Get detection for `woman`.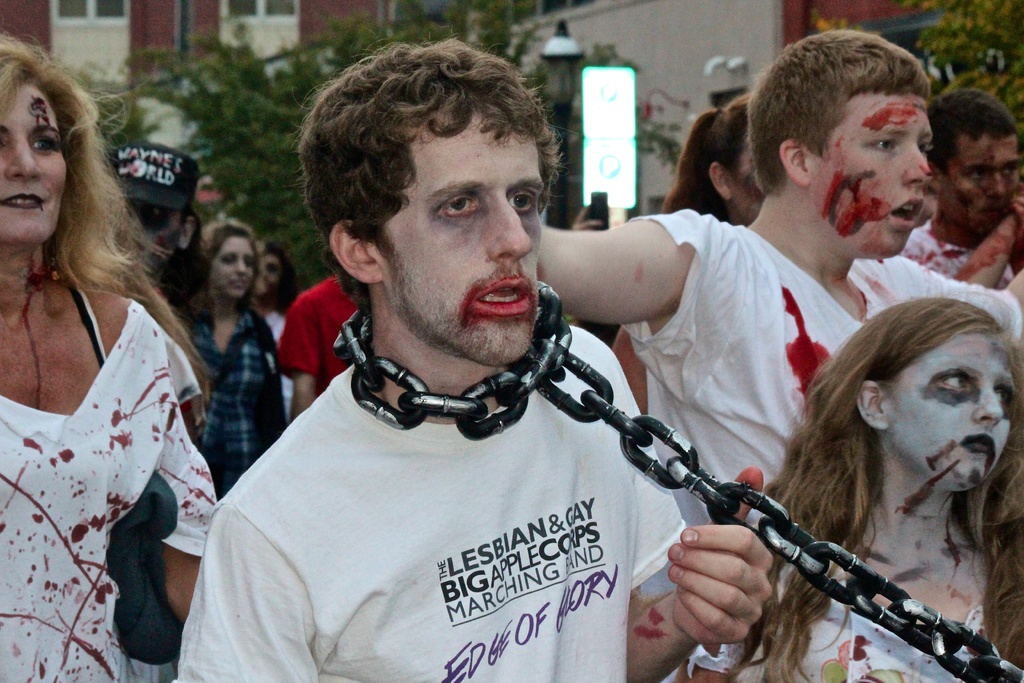
Detection: x1=1, y1=35, x2=206, y2=682.
